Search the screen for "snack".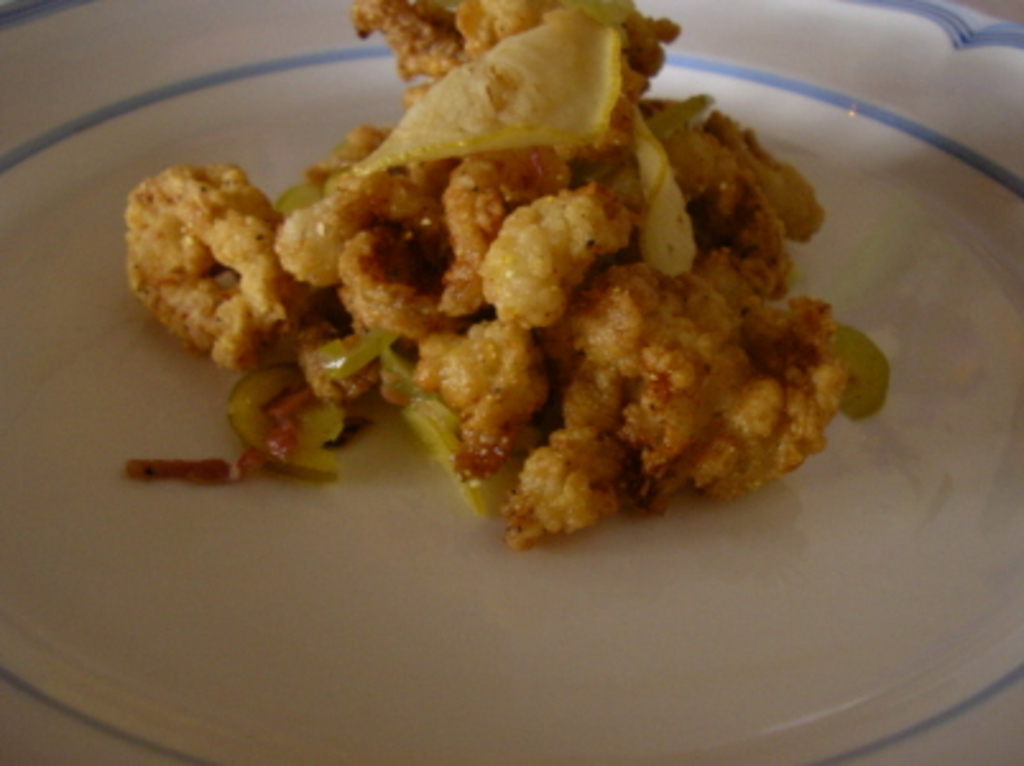
Found at 194:66:835:541.
